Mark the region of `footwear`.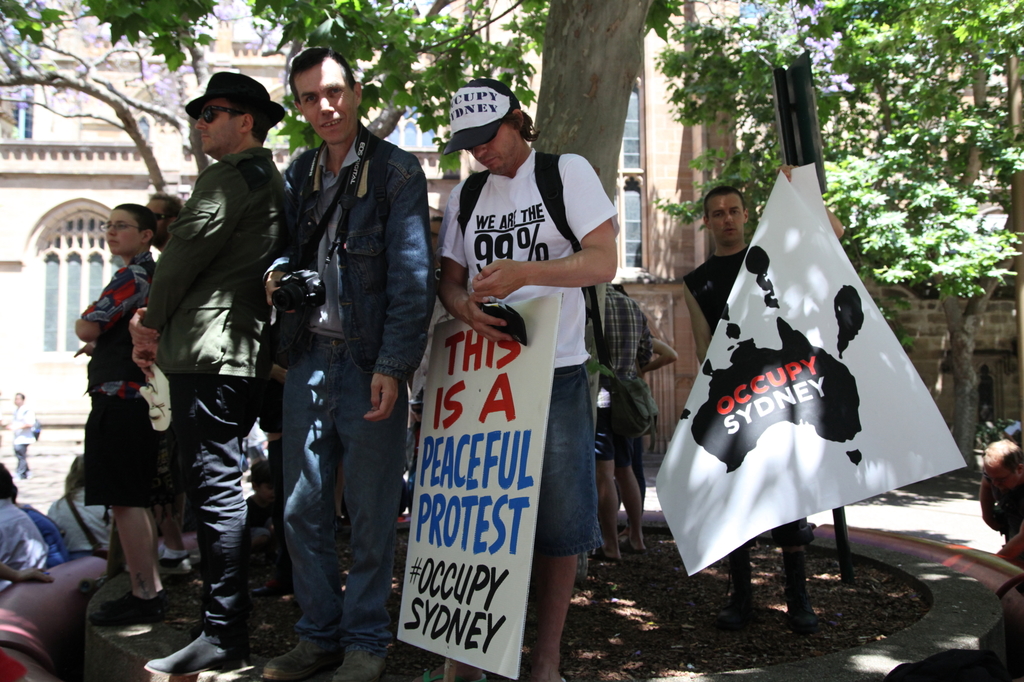
Region: select_region(100, 591, 172, 612).
